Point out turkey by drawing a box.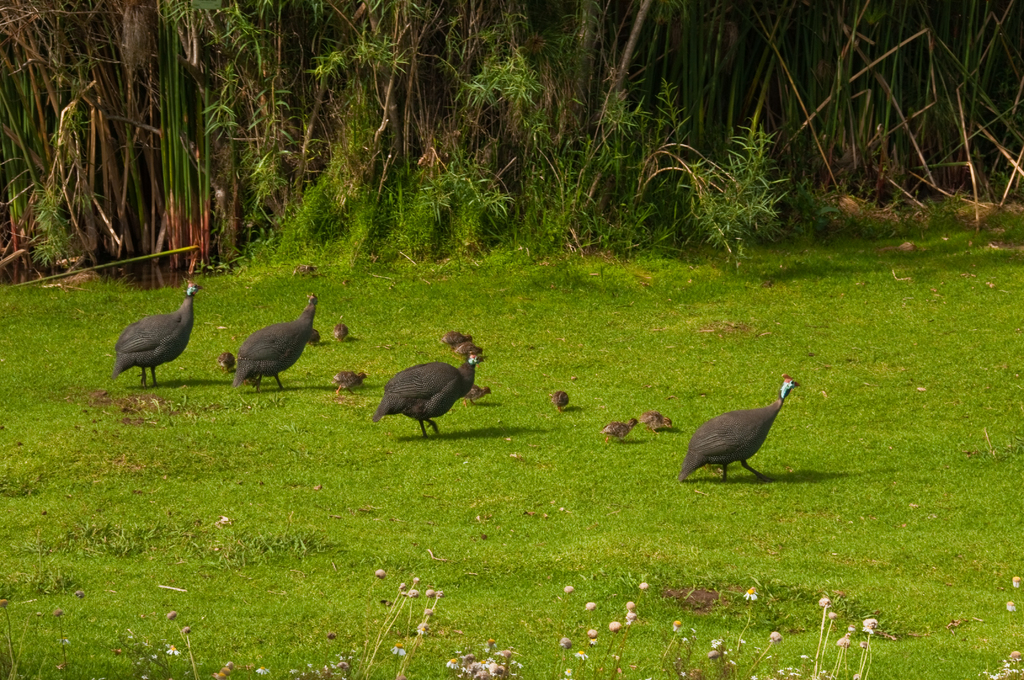
Rect(230, 290, 320, 394).
